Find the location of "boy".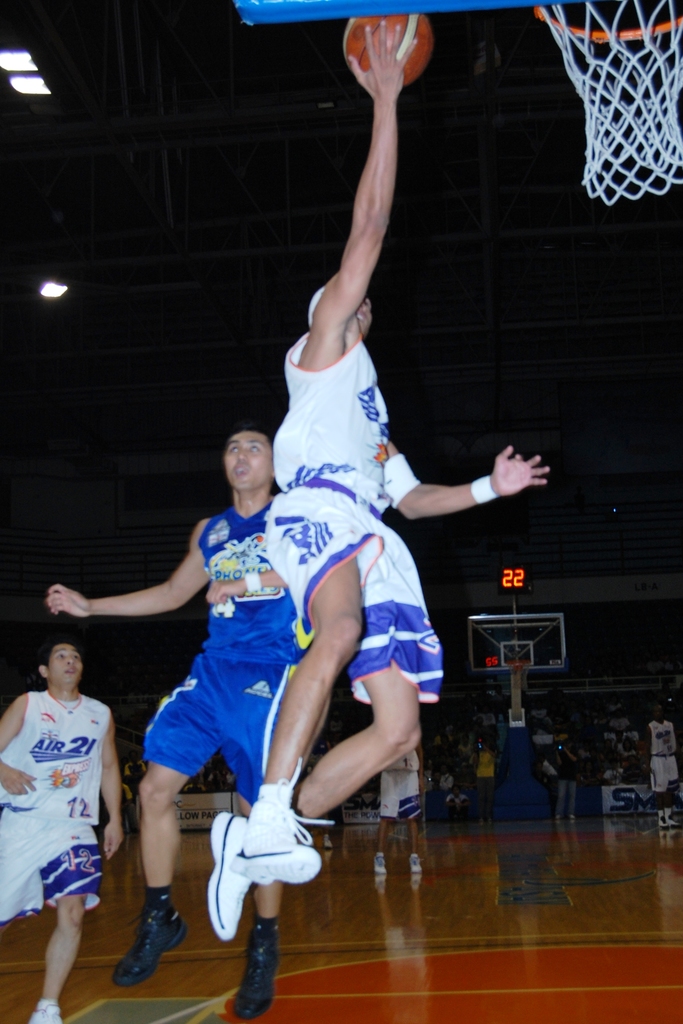
Location: [left=204, top=15, right=552, bottom=945].
